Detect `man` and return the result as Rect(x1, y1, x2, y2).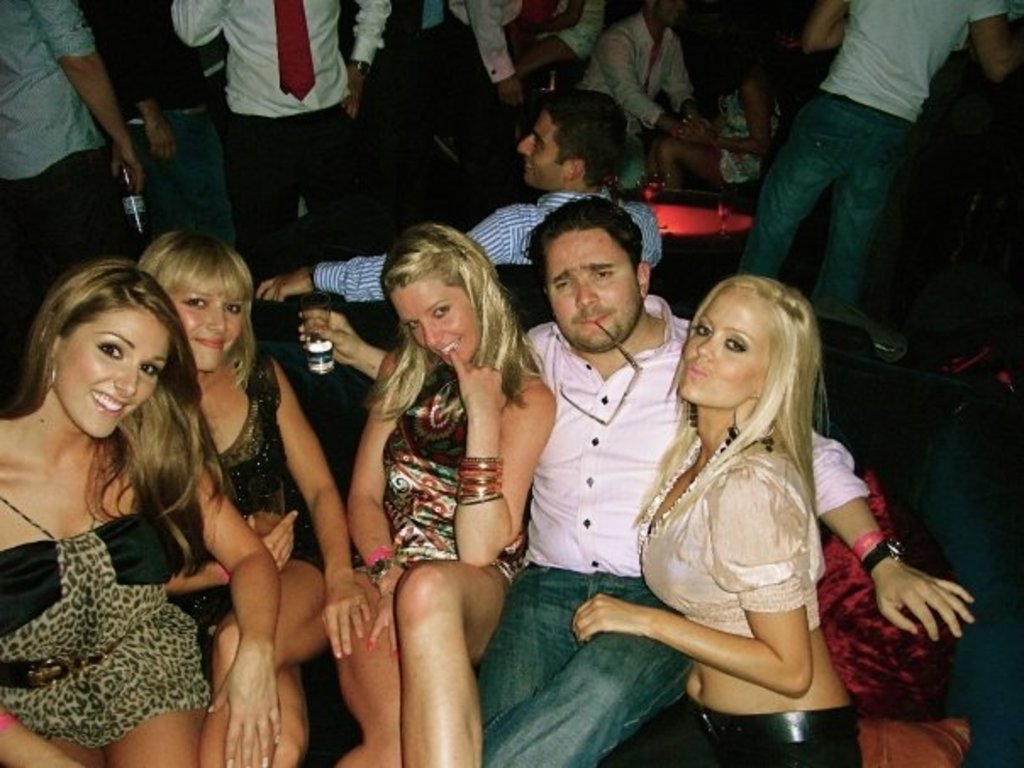
Rect(293, 203, 973, 766).
